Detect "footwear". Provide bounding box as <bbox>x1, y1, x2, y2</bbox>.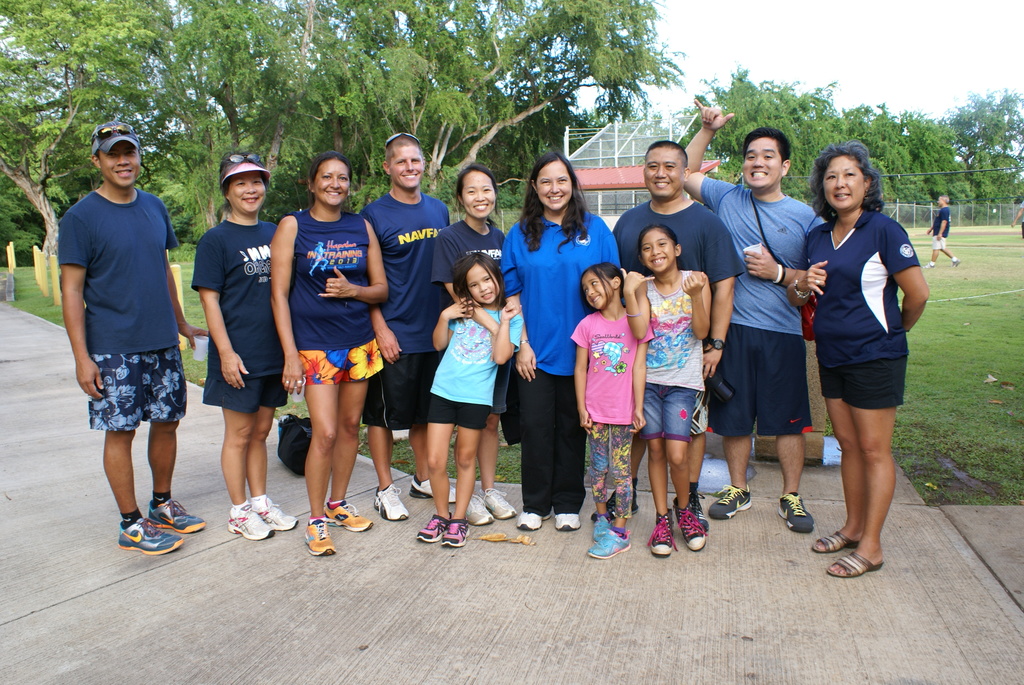
<bbox>325, 497, 369, 531</bbox>.
